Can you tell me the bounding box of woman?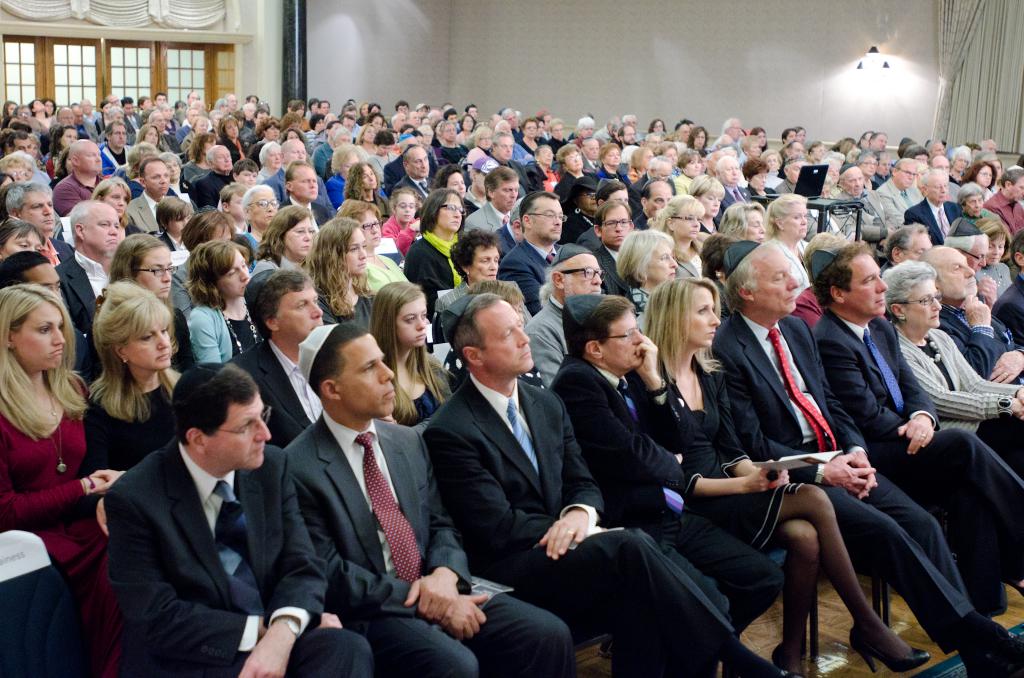
(x1=632, y1=143, x2=667, y2=177).
